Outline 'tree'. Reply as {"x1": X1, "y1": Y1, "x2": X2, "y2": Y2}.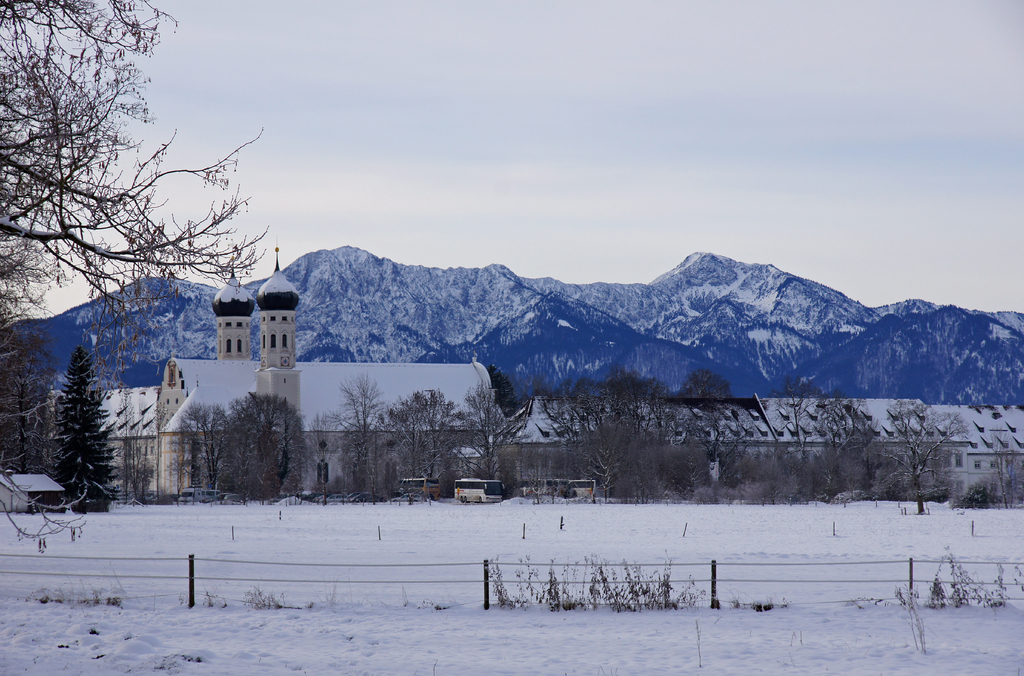
{"x1": 985, "y1": 419, "x2": 1018, "y2": 507}.
